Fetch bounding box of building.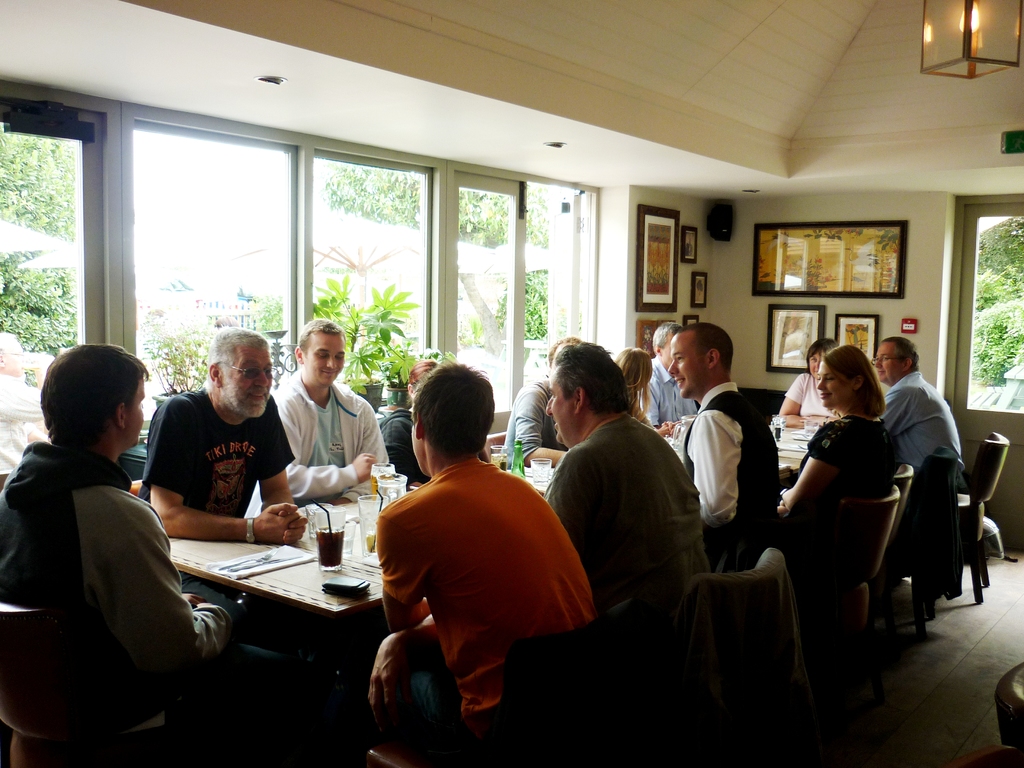
Bbox: [0,0,1023,767].
